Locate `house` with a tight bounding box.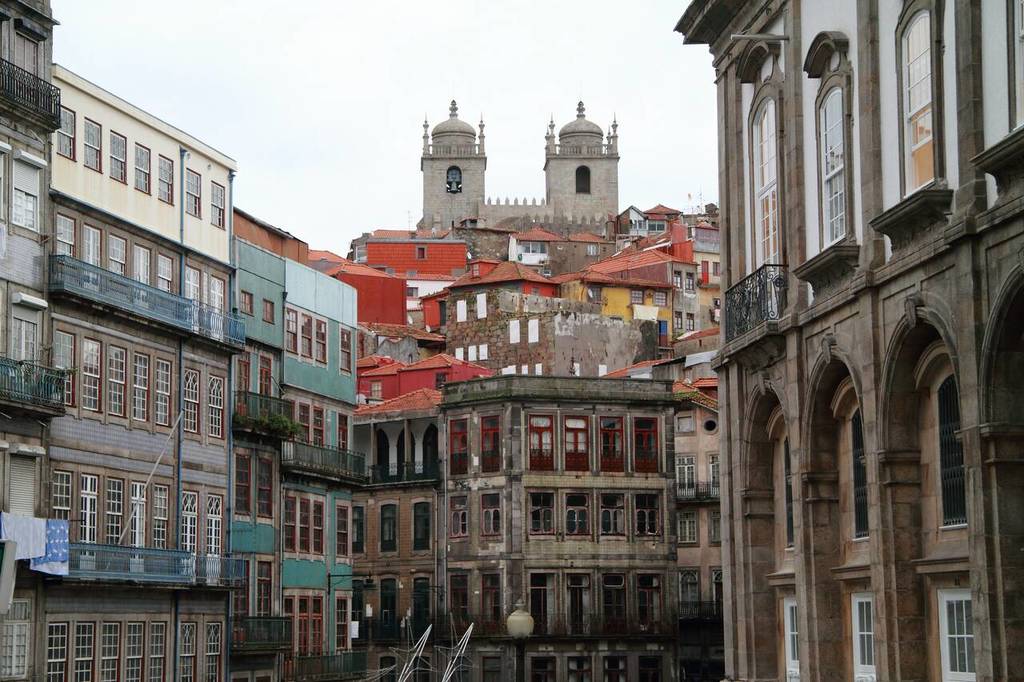
BBox(342, 230, 481, 292).
